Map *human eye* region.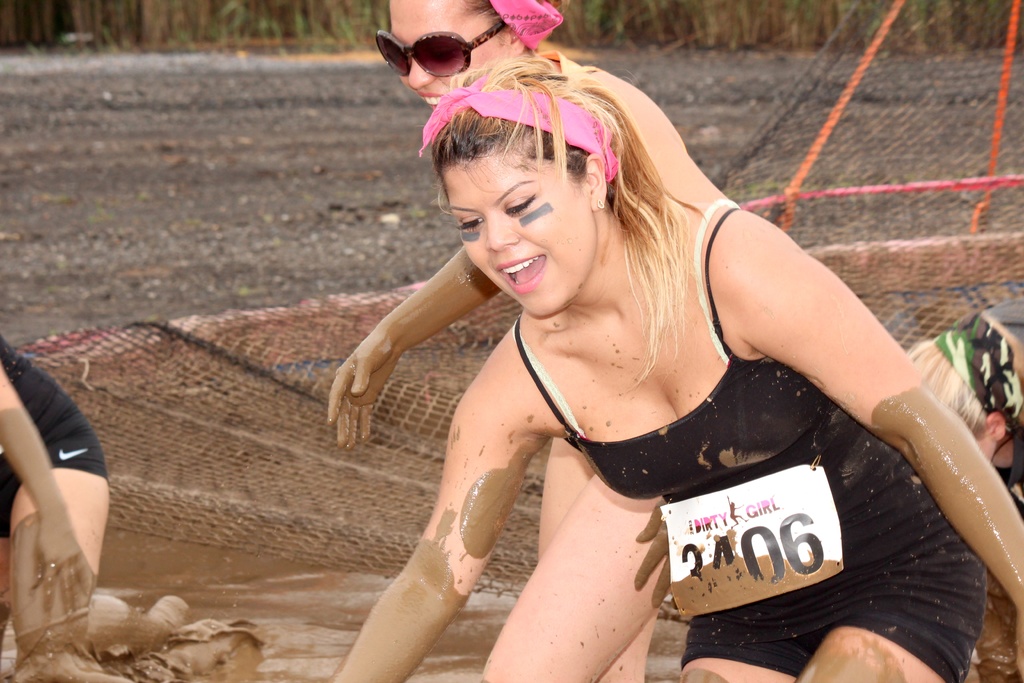
Mapped to (454, 215, 483, 228).
